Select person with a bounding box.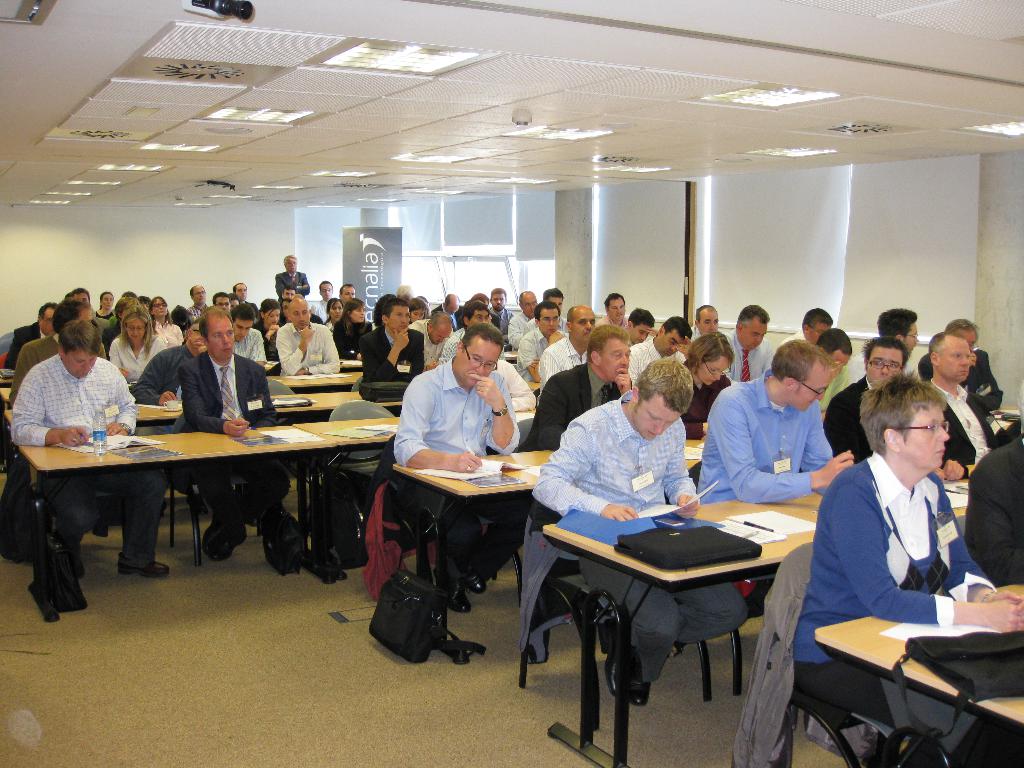
[543, 285, 566, 312].
